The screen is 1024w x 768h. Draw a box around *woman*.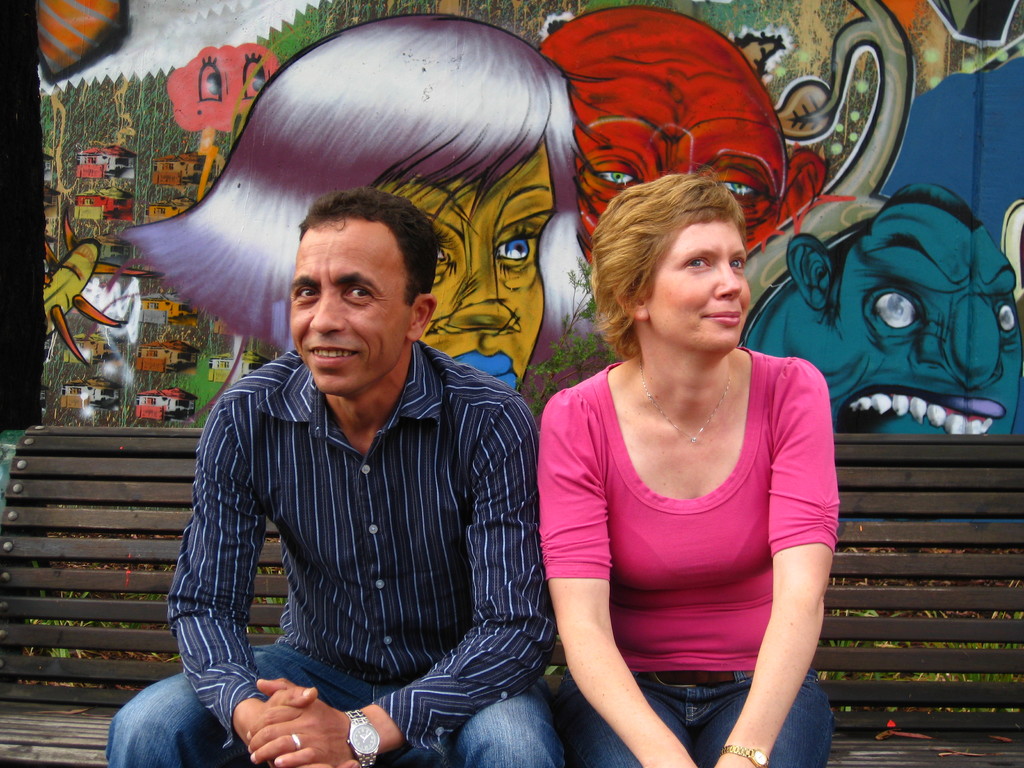
<box>531,163,860,749</box>.
